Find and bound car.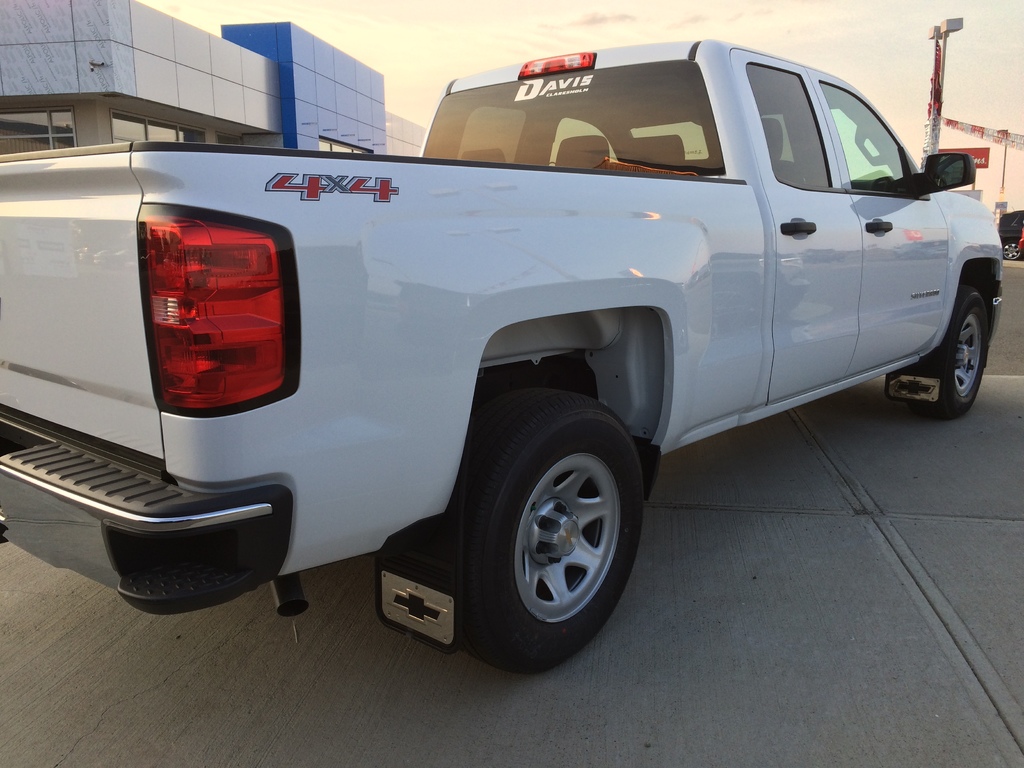
Bound: (998, 207, 1023, 261).
